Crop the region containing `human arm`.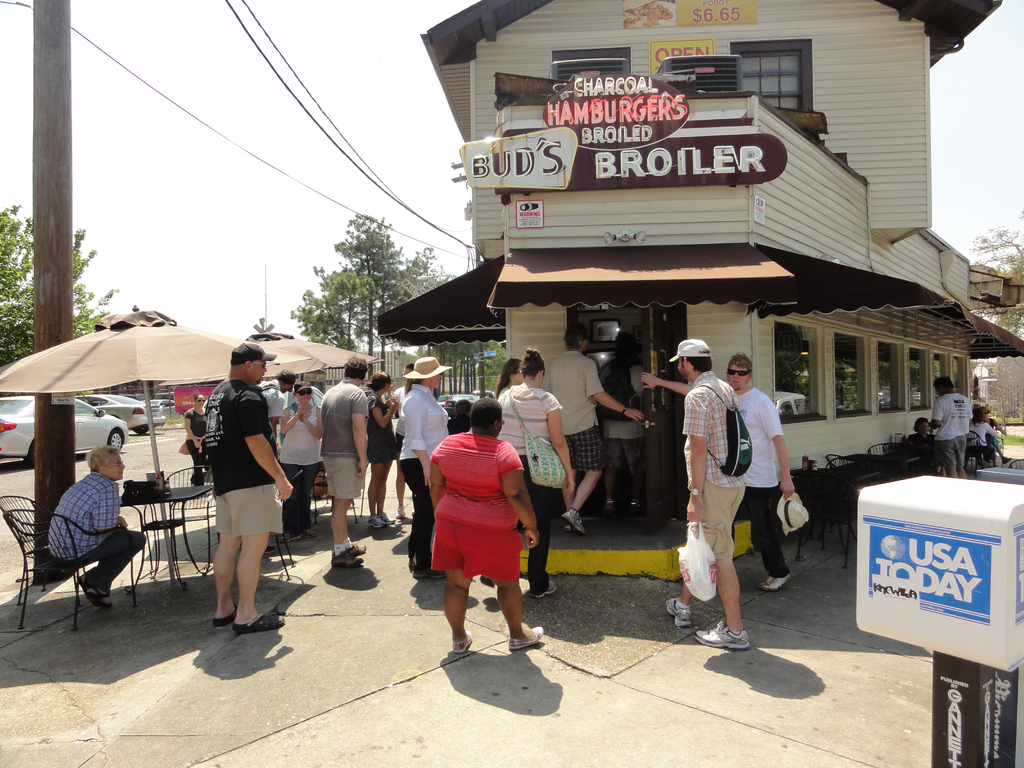
Crop region: x1=588 y1=356 x2=643 y2=426.
